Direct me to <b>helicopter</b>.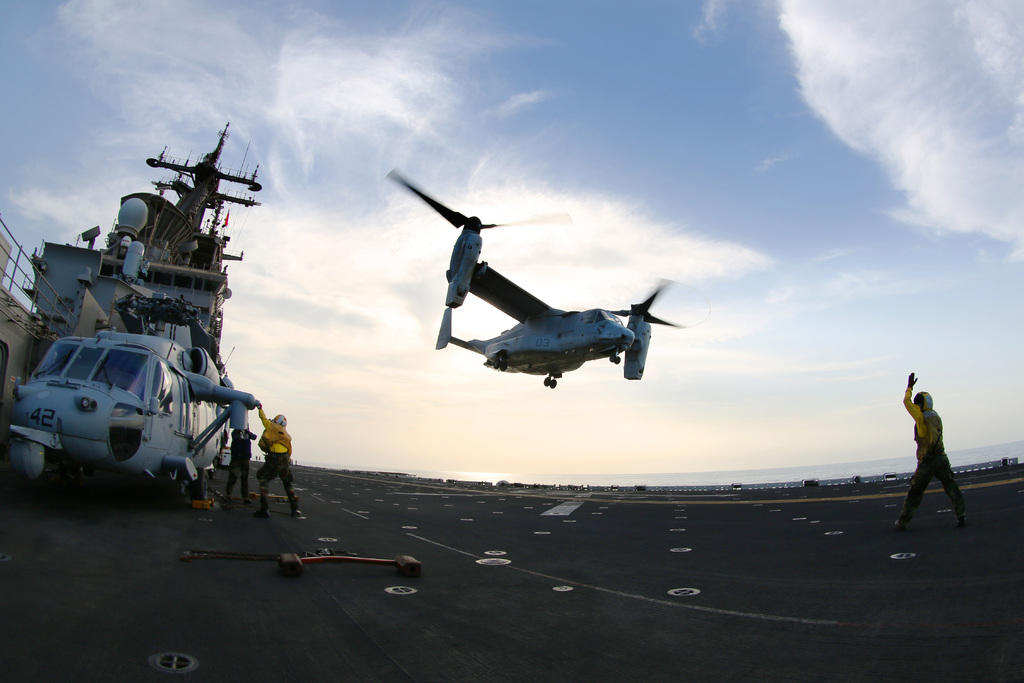
Direction: select_region(8, 288, 264, 506).
